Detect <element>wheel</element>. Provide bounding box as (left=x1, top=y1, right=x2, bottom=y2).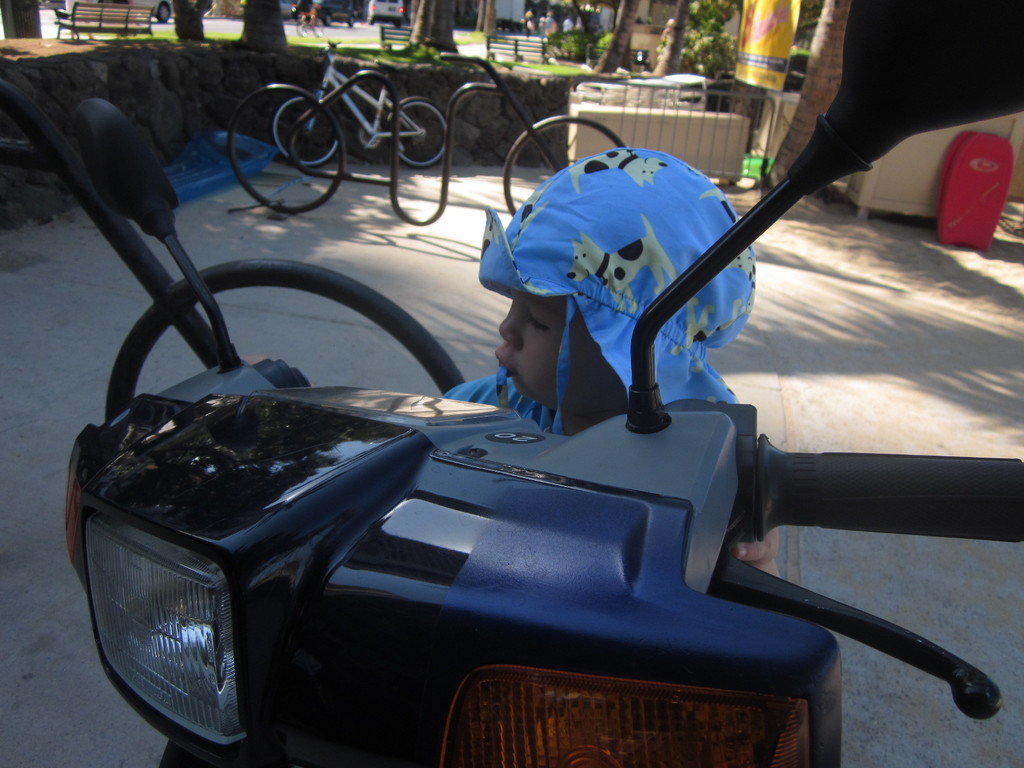
(left=322, top=13, right=332, bottom=24).
